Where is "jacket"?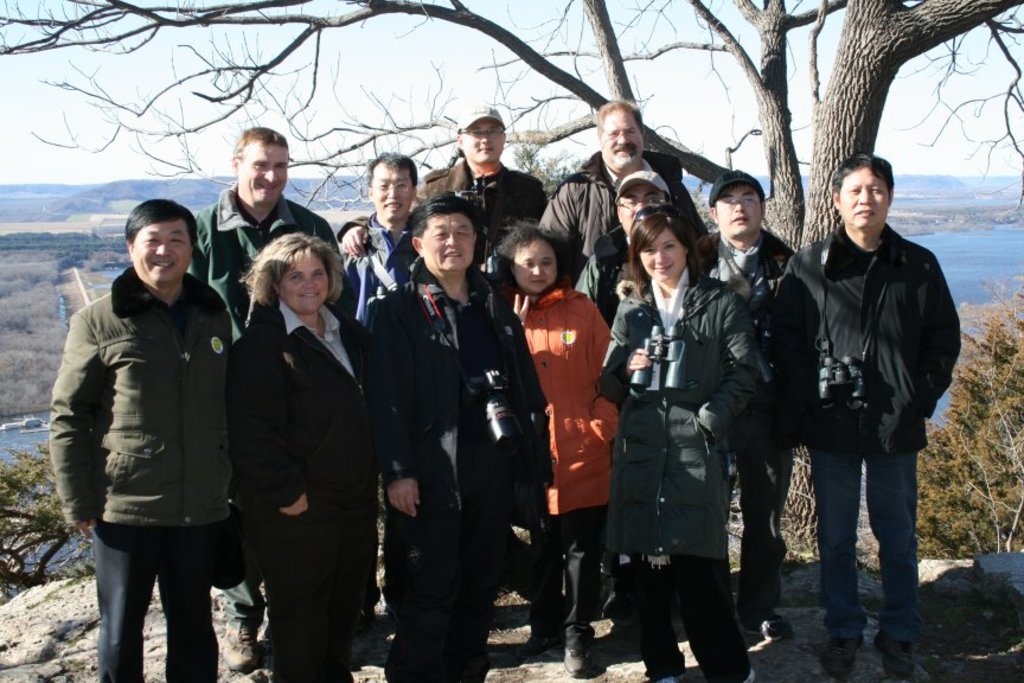
[225, 296, 391, 523].
